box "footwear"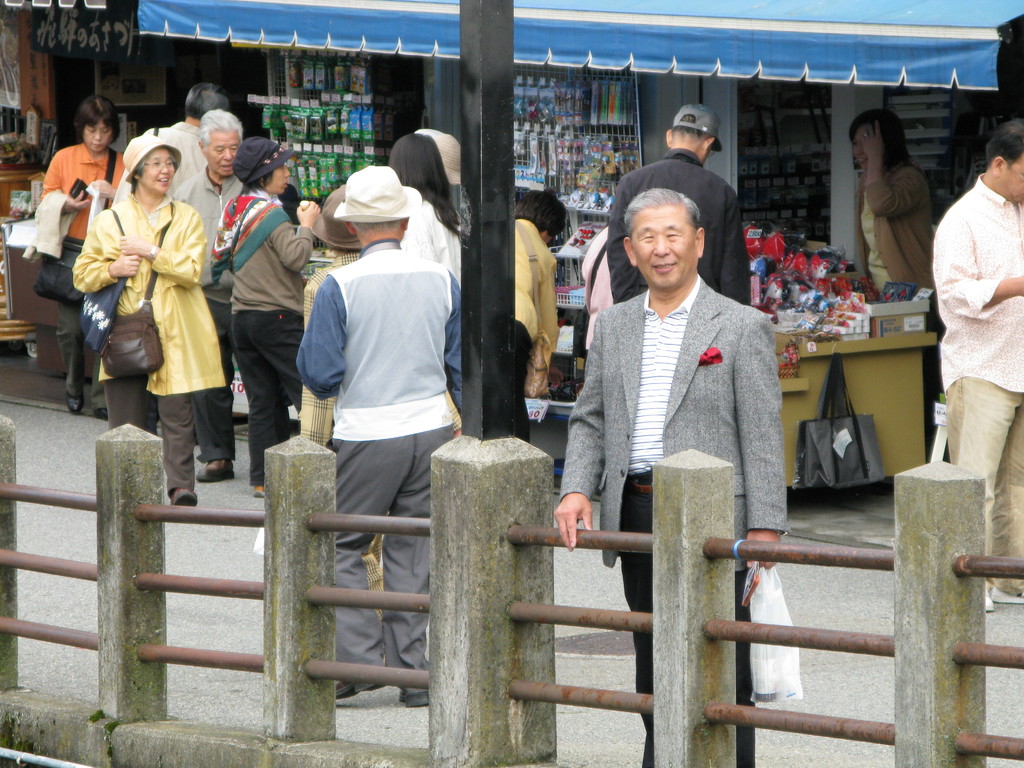
left=399, top=693, right=431, bottom=709
